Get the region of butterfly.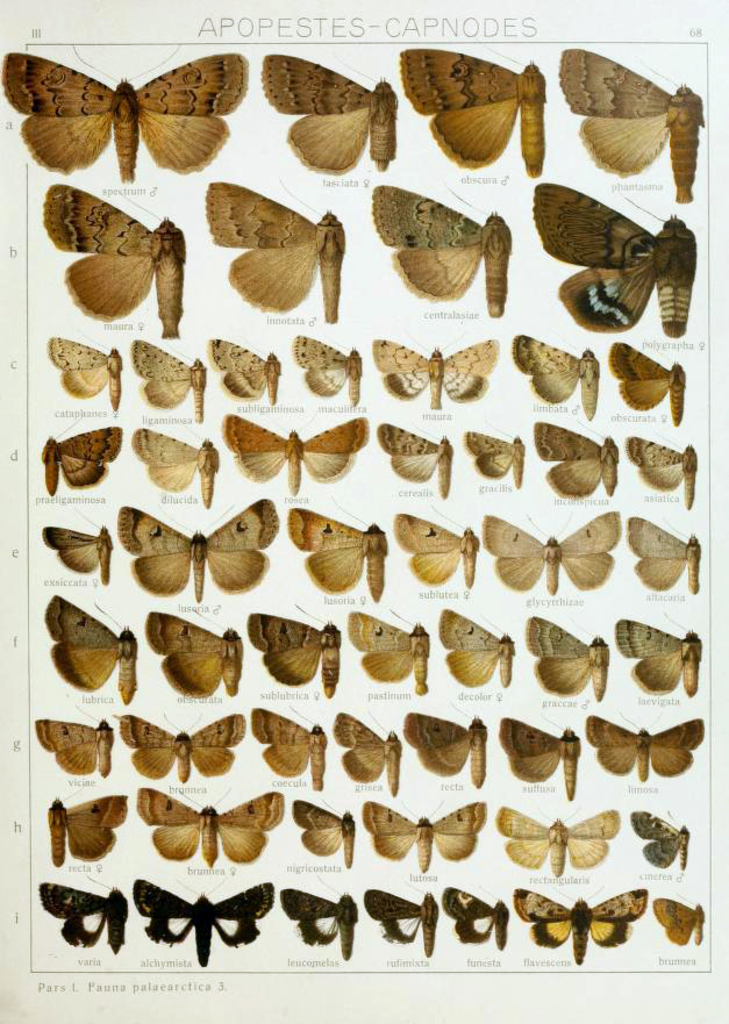
BBox(47, 597, 120, 704).
